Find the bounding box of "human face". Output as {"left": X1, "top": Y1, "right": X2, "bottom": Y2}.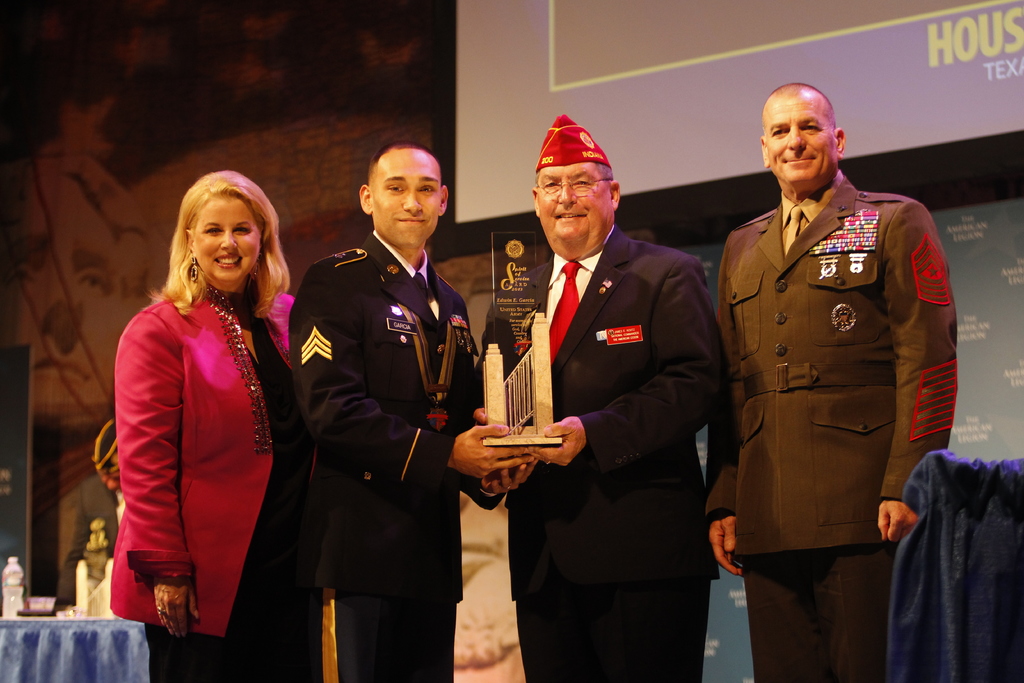
{"left": 370, "top": 152, "right": 436, "bottom": 237}.
